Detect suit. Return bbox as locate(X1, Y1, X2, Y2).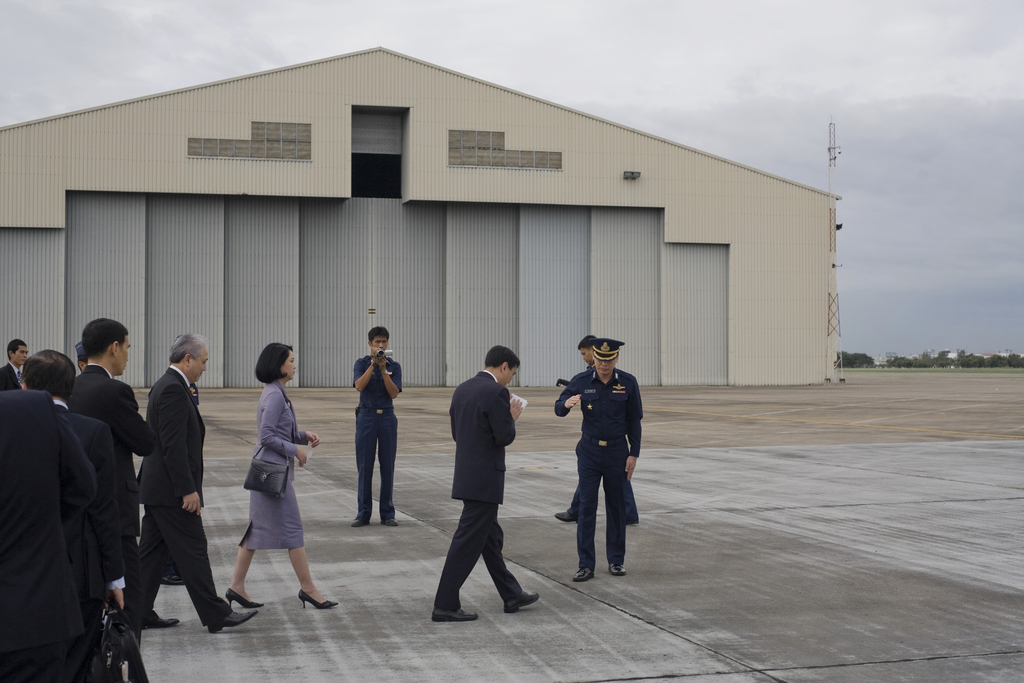
locate(73, 363, 157, 648).
